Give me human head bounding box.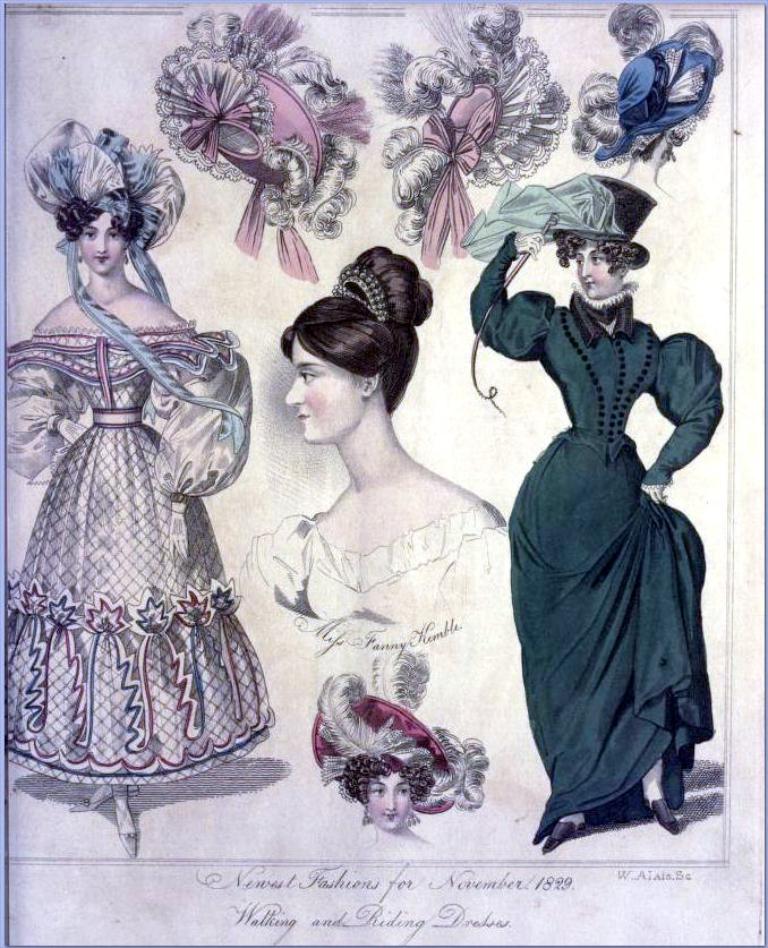
bbox(284, 240, 433, 449).
